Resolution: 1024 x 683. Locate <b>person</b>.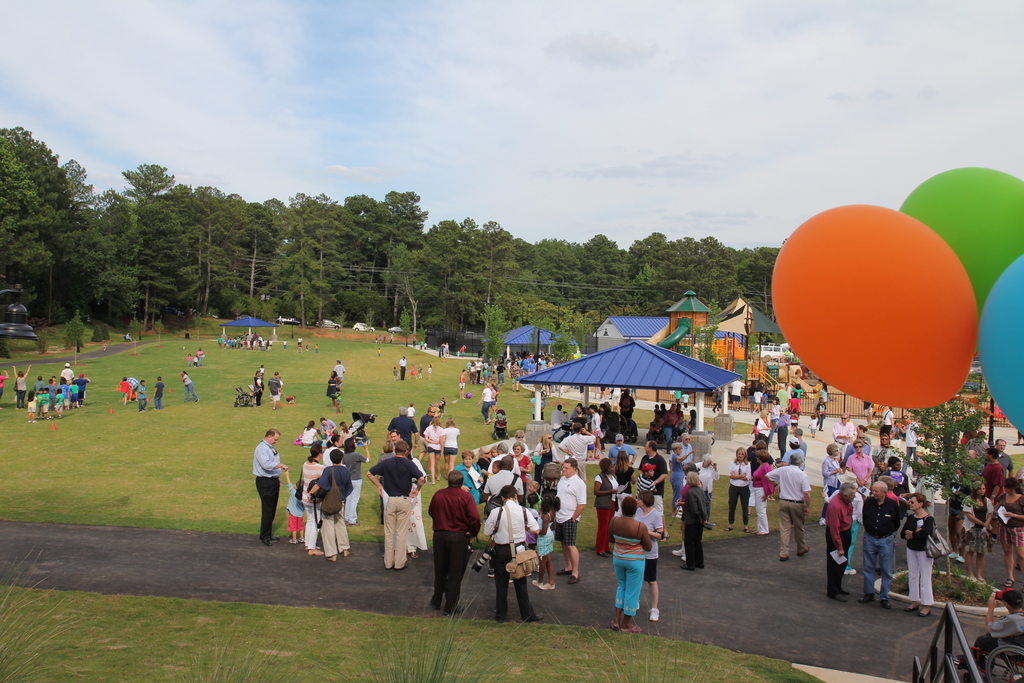
BBox(405, 401, 415, 418).
